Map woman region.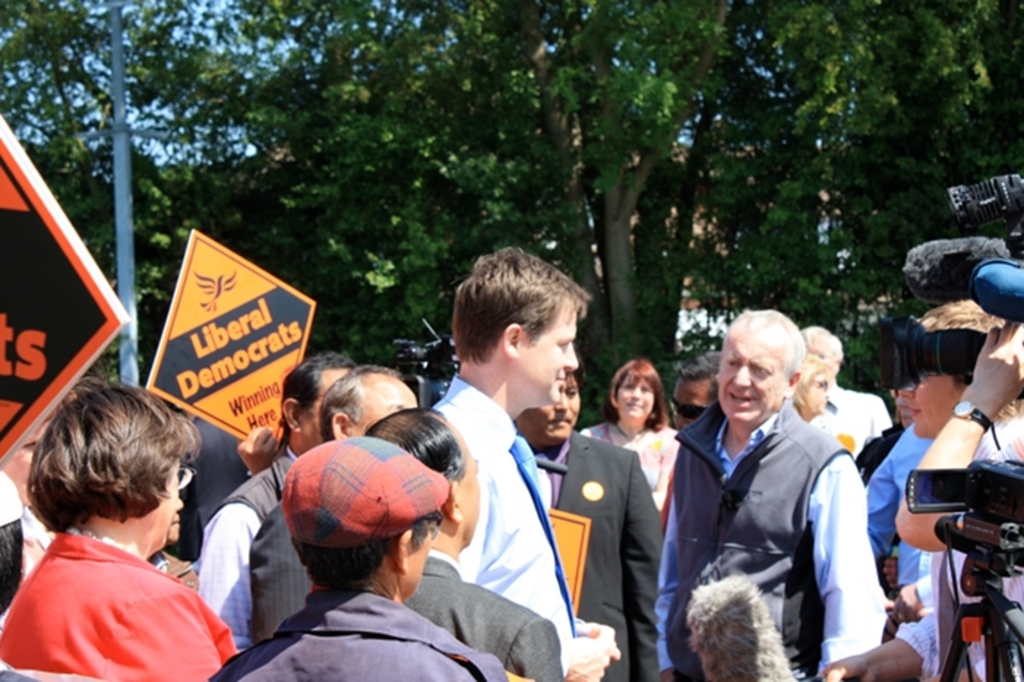
Mapped to {"left": 0, "top": 385, "right": 243, "bottom": 681}.
